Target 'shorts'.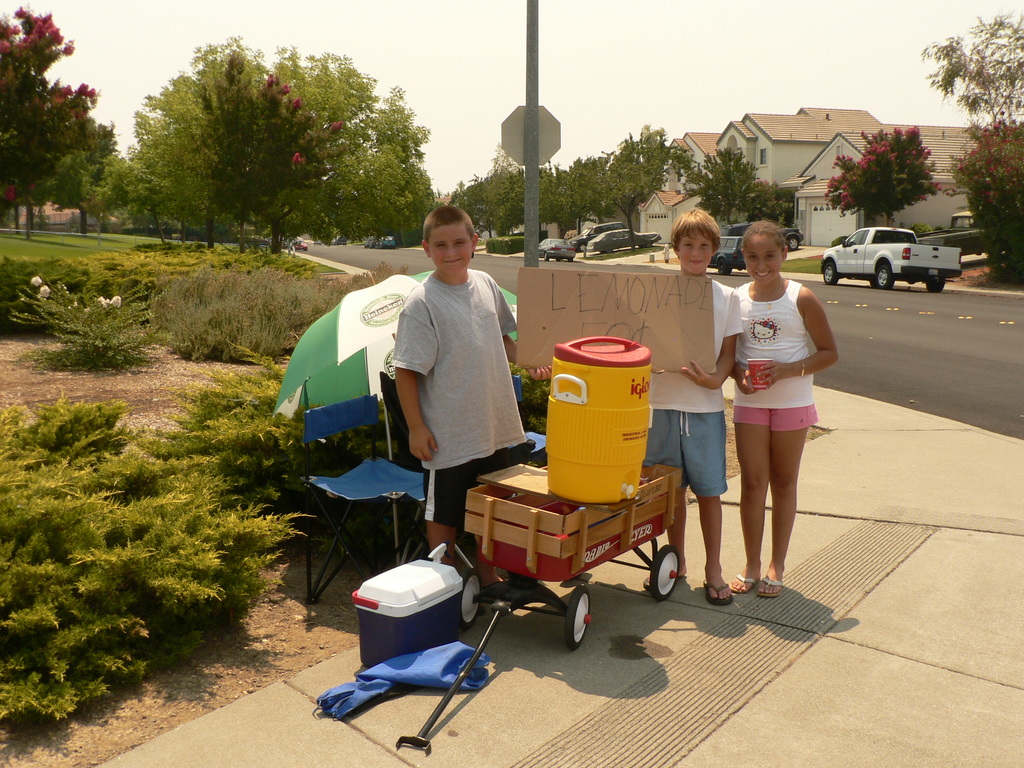
Target region: 732:405:819:431.
